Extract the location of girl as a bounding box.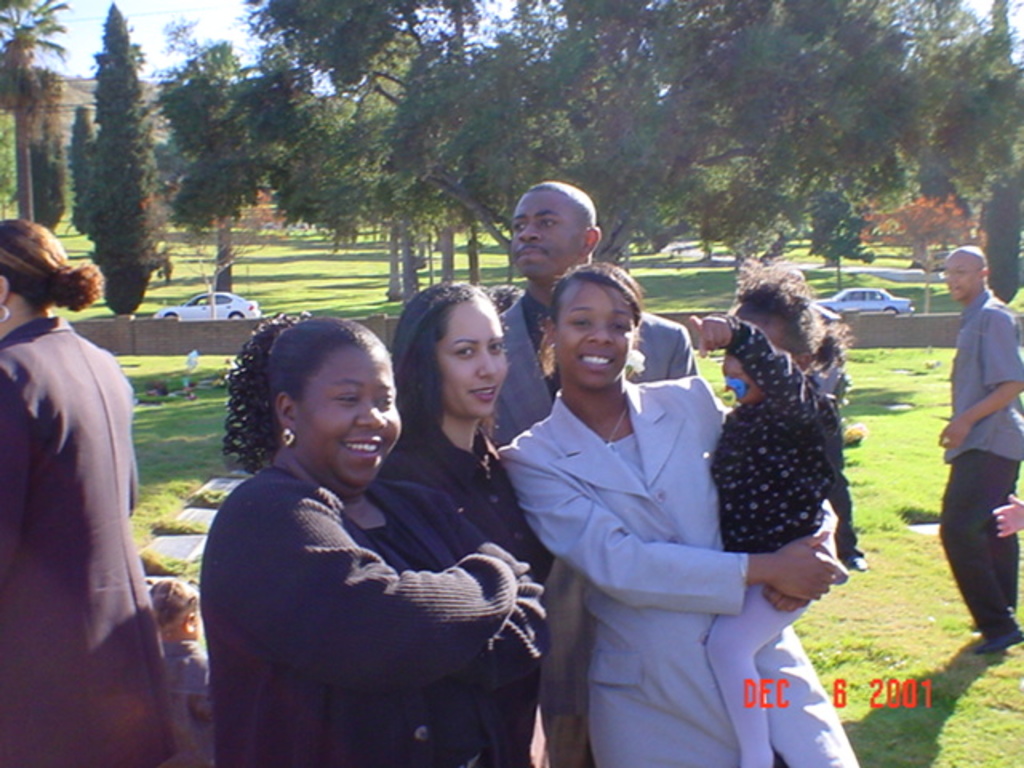
<bbox>144, 574, 210, 763</bbox>.
